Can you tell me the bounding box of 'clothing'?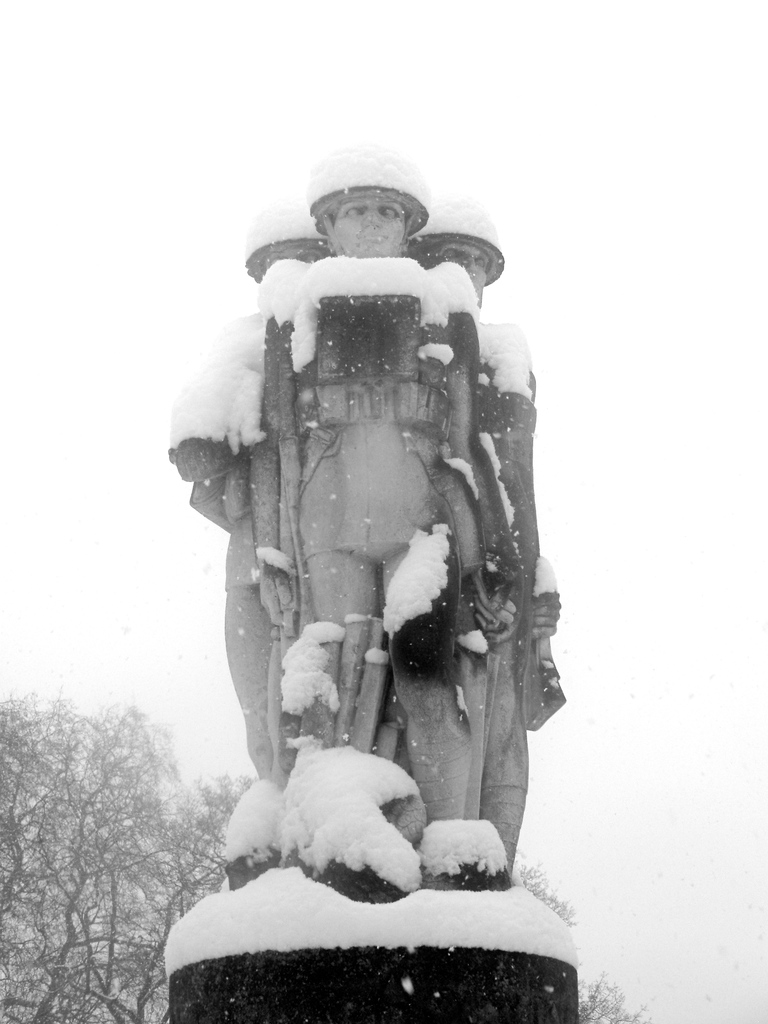
pyautogui.locateOnScreen(164, 312, 287, 788).
